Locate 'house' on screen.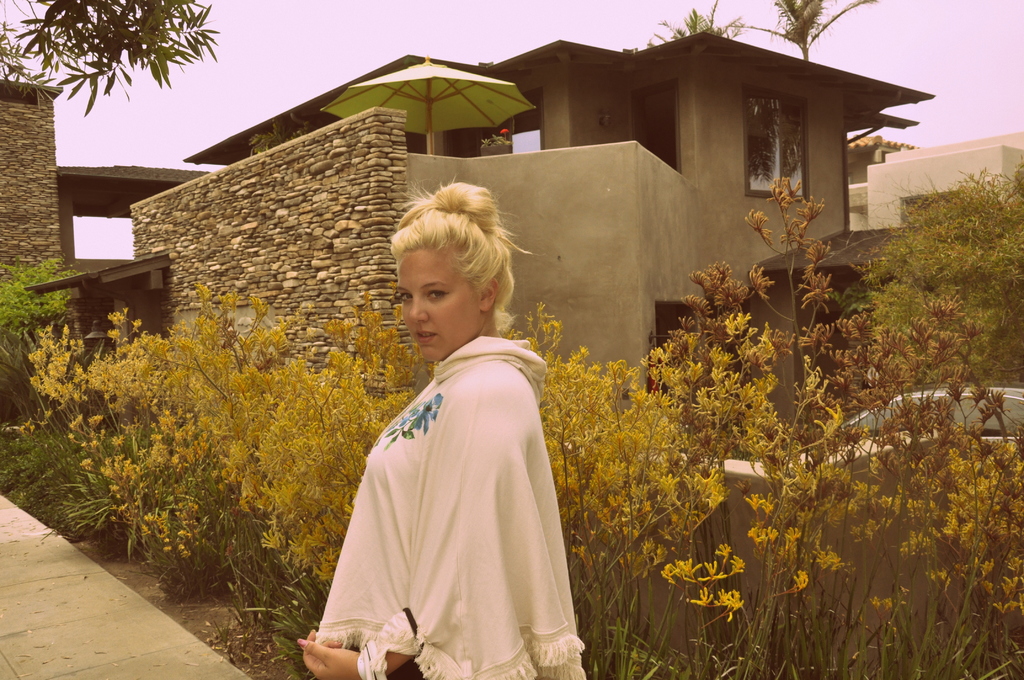
On screen at <bbox>6, 33, 938, 403</bbox>.
